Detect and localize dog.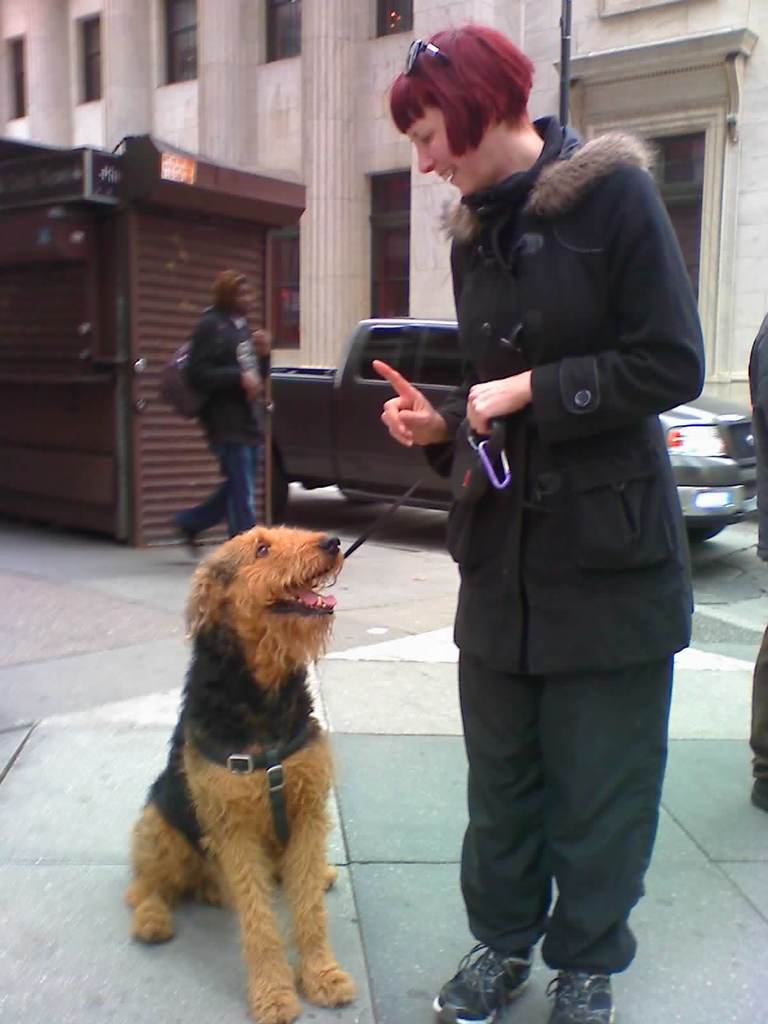
Localized at (117, 524, 359, 1023).
